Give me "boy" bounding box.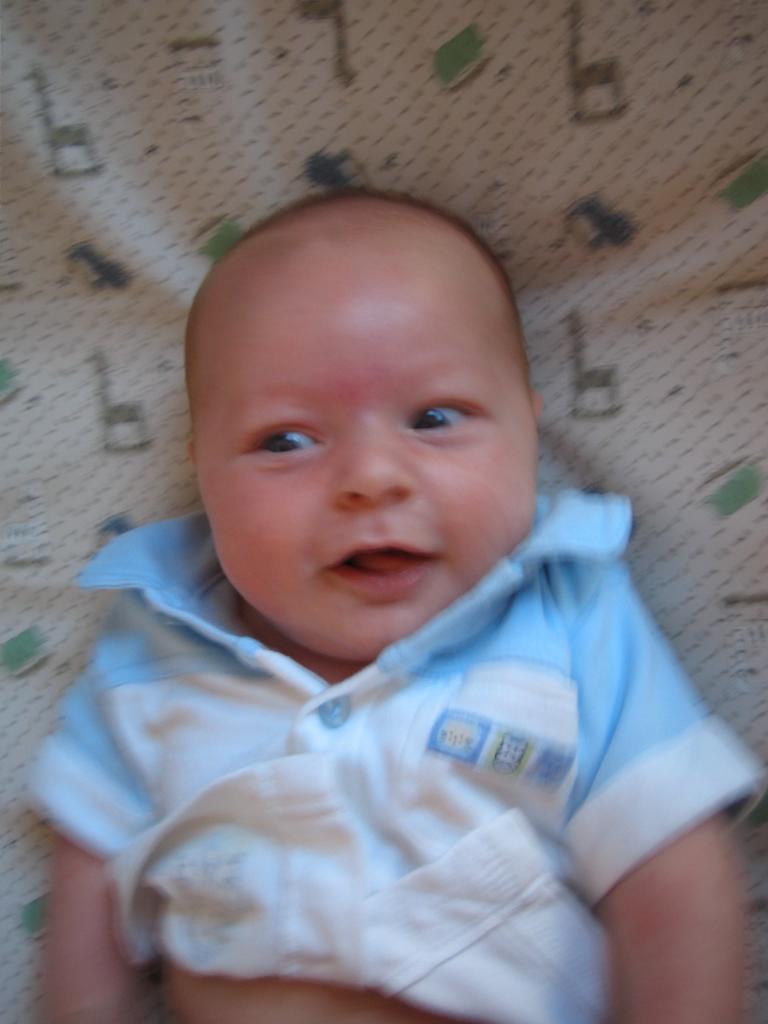
detection(60, 176, 722, 993).
